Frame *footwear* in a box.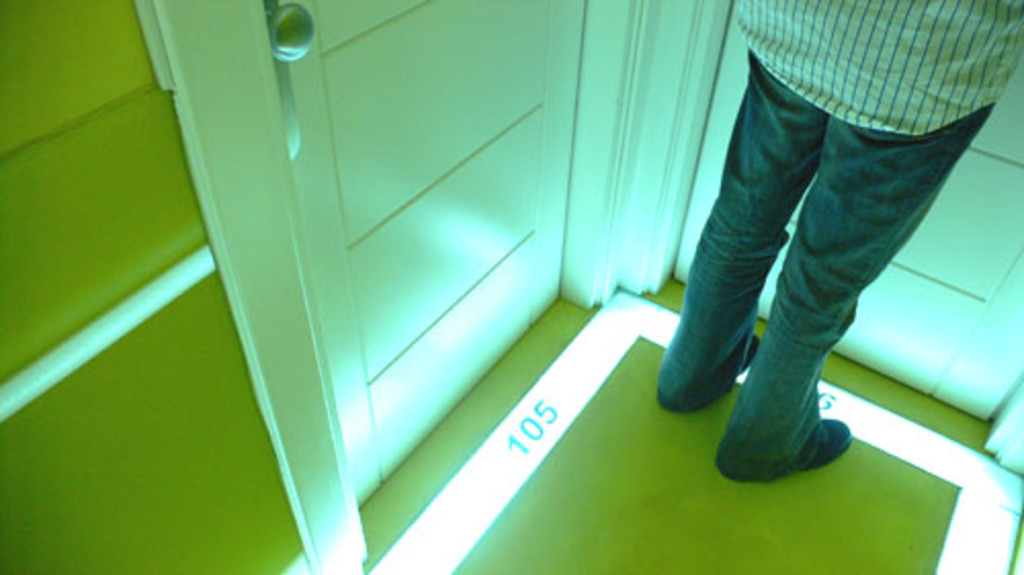
box=[725, 356, 860, 477].
